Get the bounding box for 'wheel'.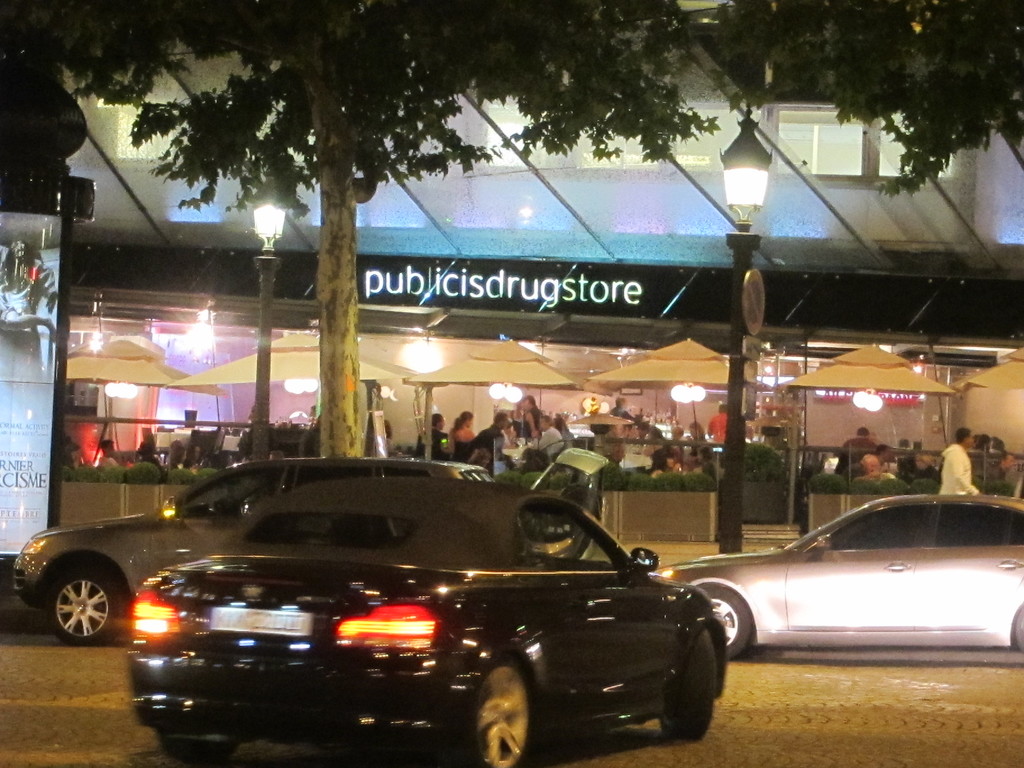
box(700, 585, 753, 648).
